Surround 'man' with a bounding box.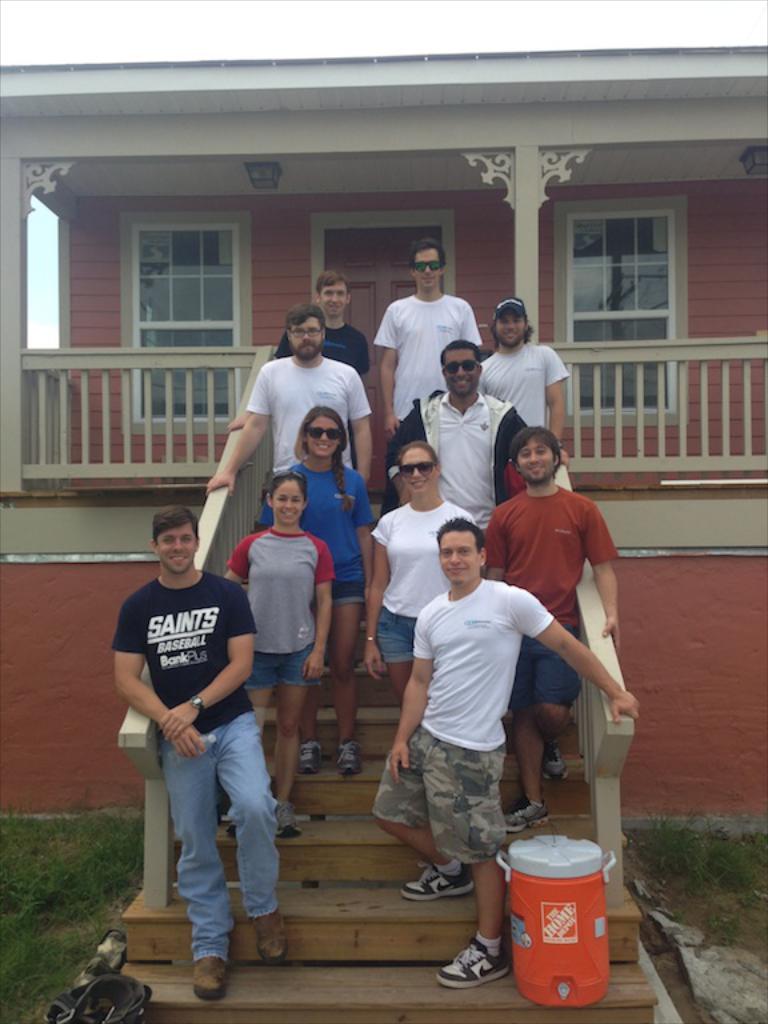
275/261/372/396.
